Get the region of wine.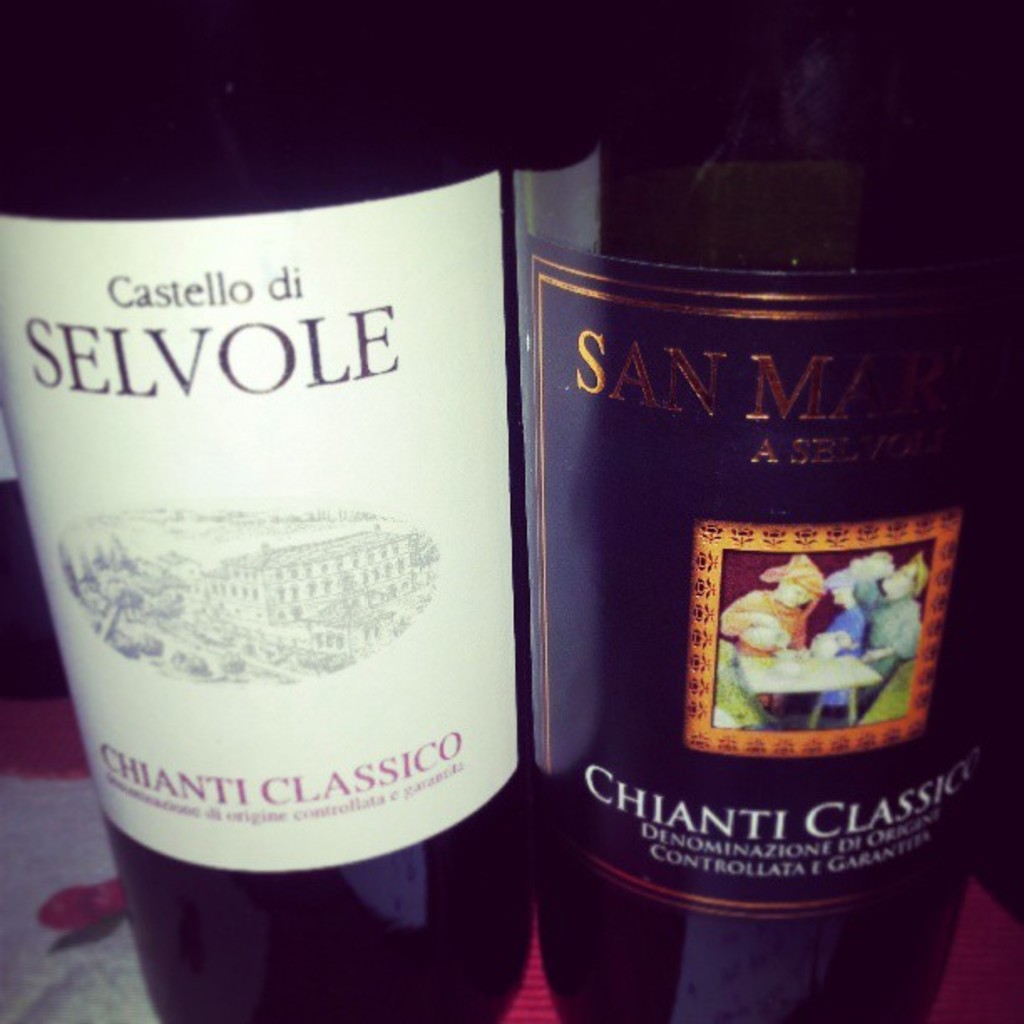
0/0/529/1022.
